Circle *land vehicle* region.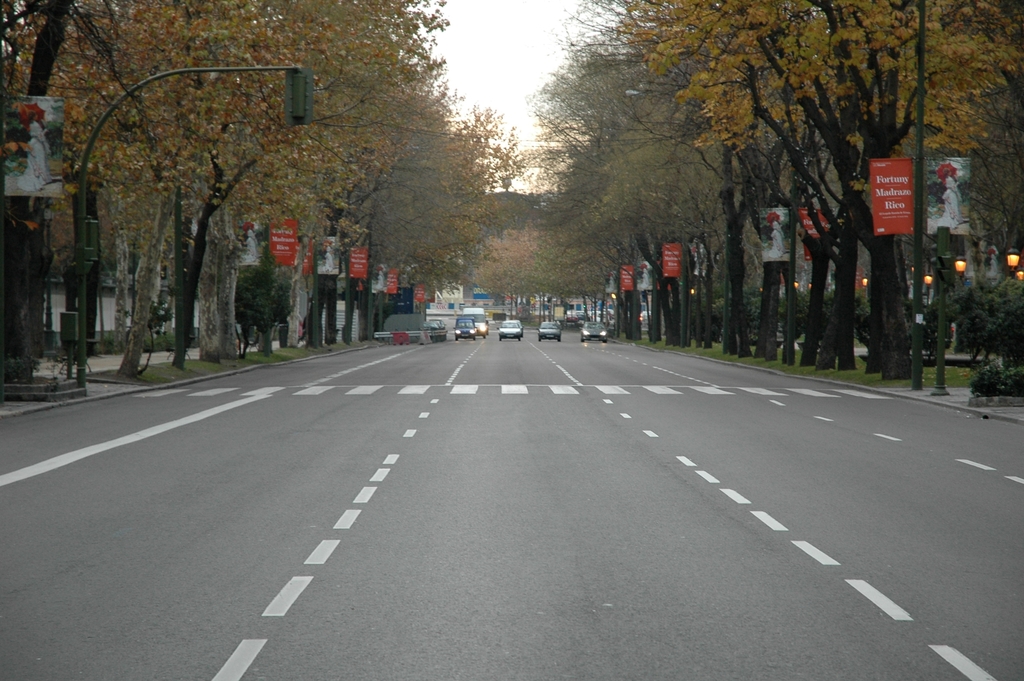
Region: (left=484, top=317, right=491, bottom=336).
